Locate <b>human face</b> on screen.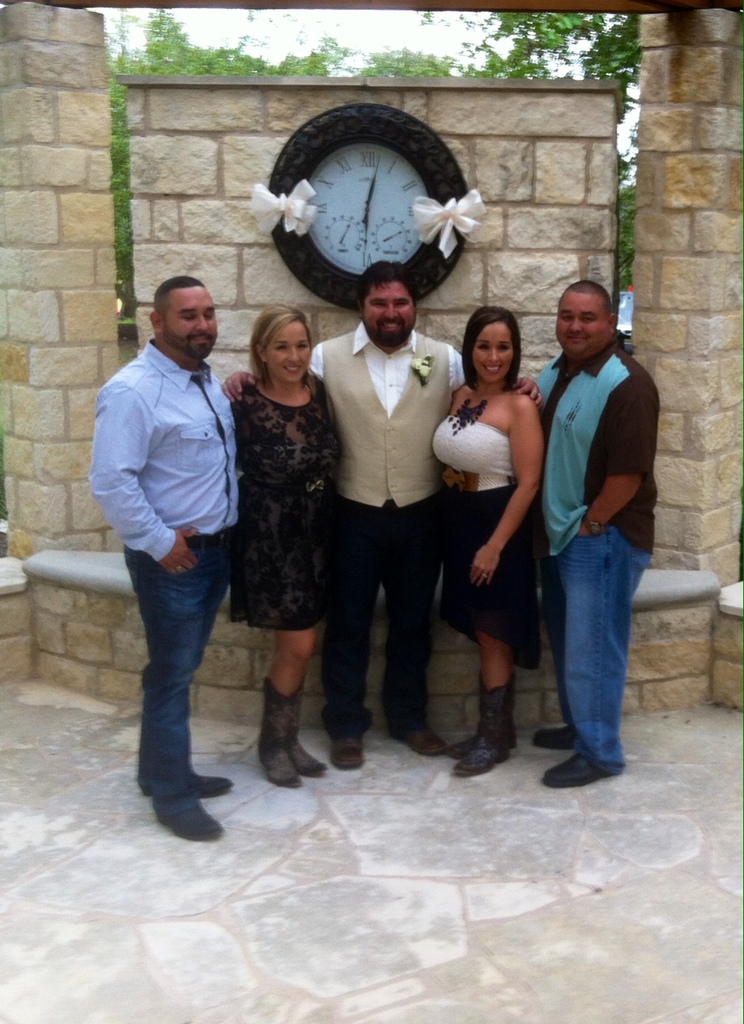
On screen at [162, 286, 219, 358].
